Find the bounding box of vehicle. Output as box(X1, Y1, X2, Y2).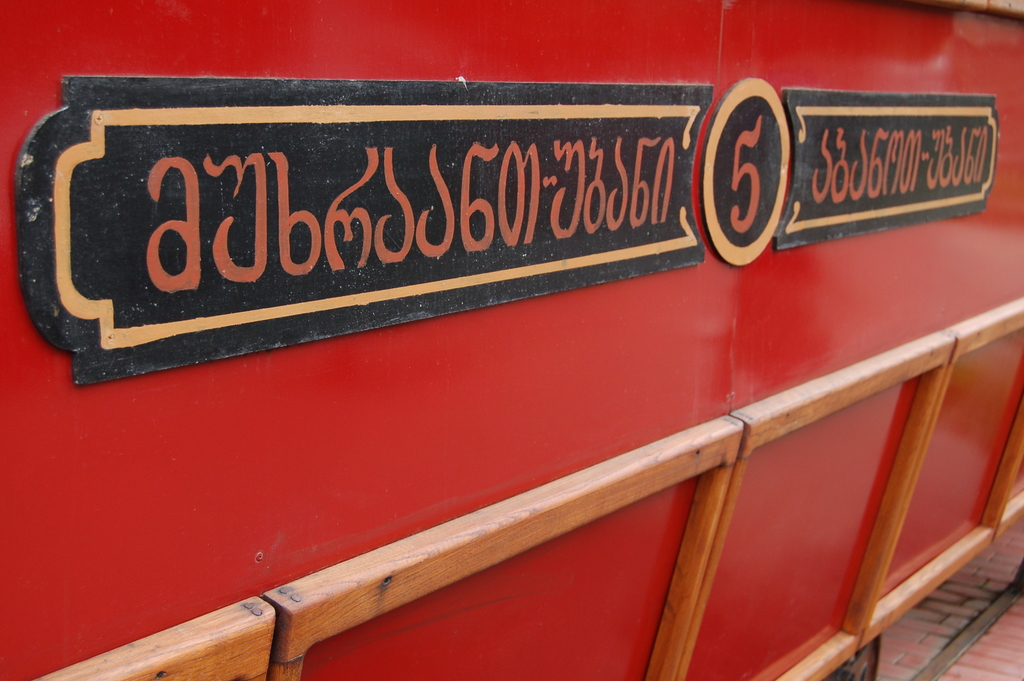
box(0, 0, 1023, 680).
